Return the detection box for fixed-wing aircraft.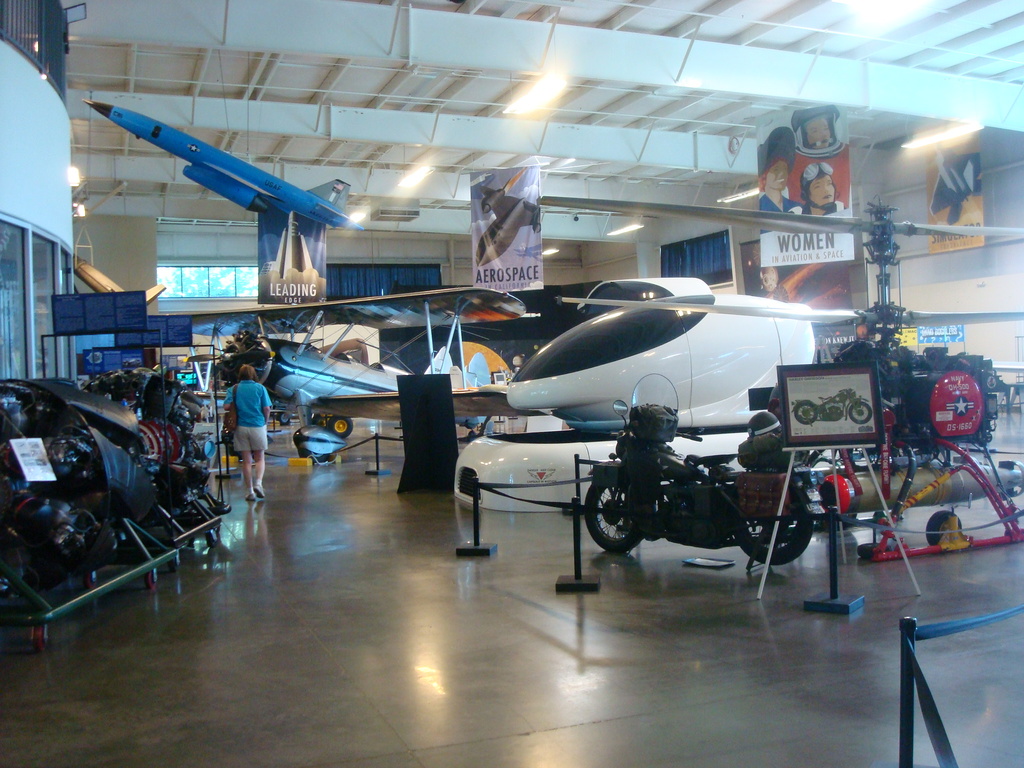
bbox=[86, 100, 368, 236].
